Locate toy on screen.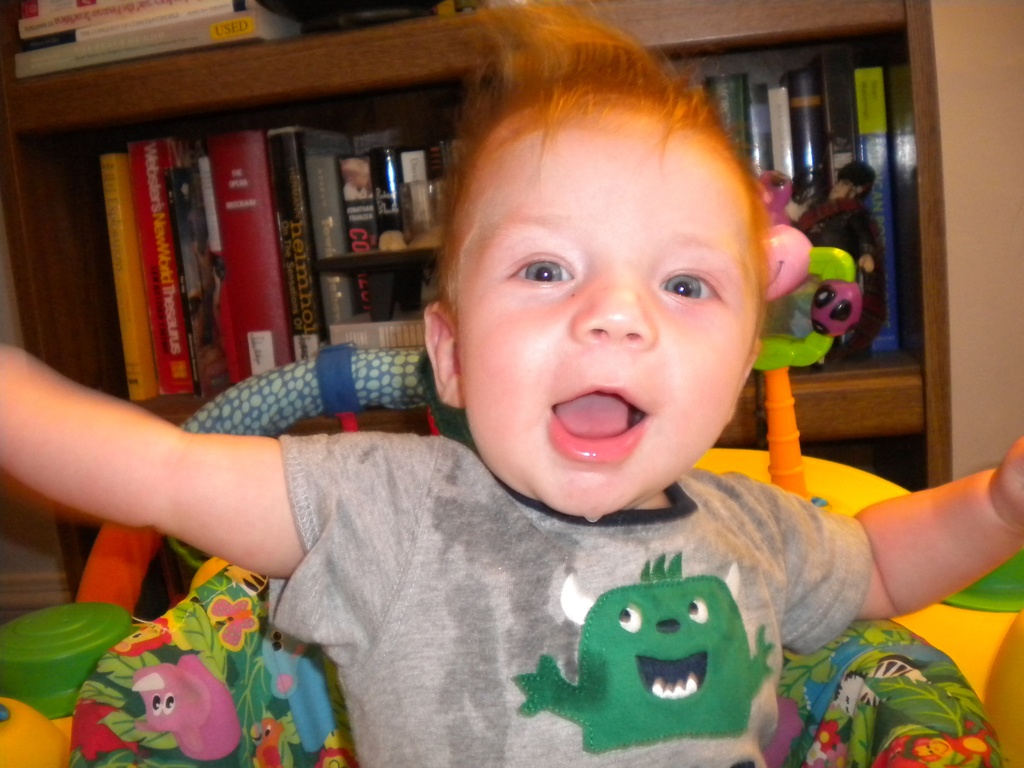
On screen at (x1=747, y1=172, x2=861, y2=373).
